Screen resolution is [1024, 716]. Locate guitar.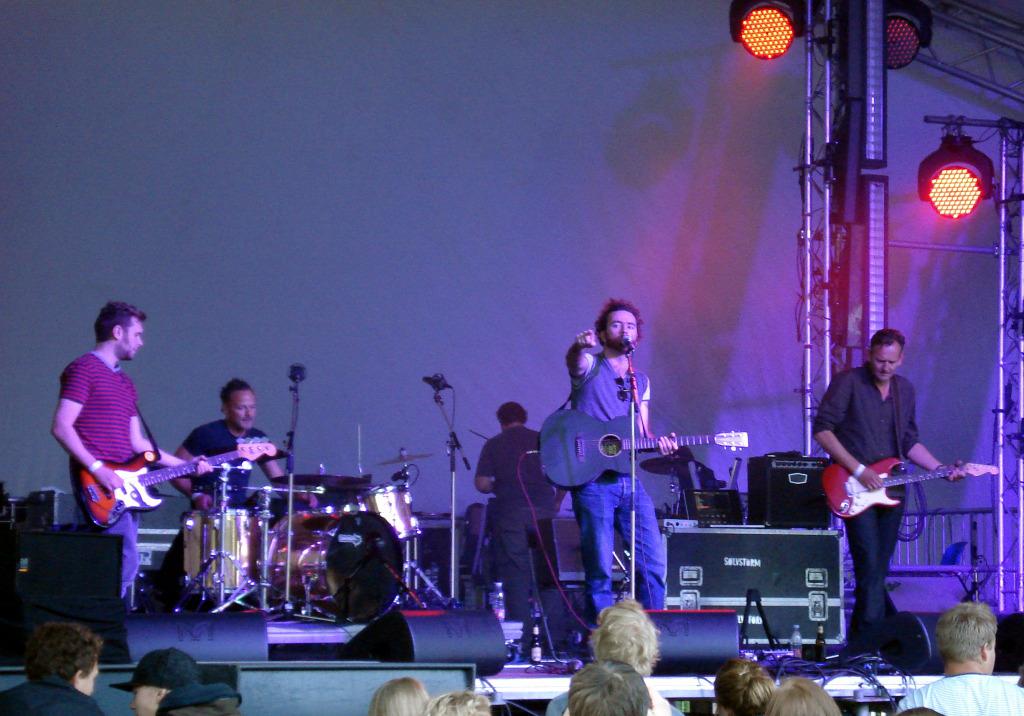
region(543, 394, 752, 500).
